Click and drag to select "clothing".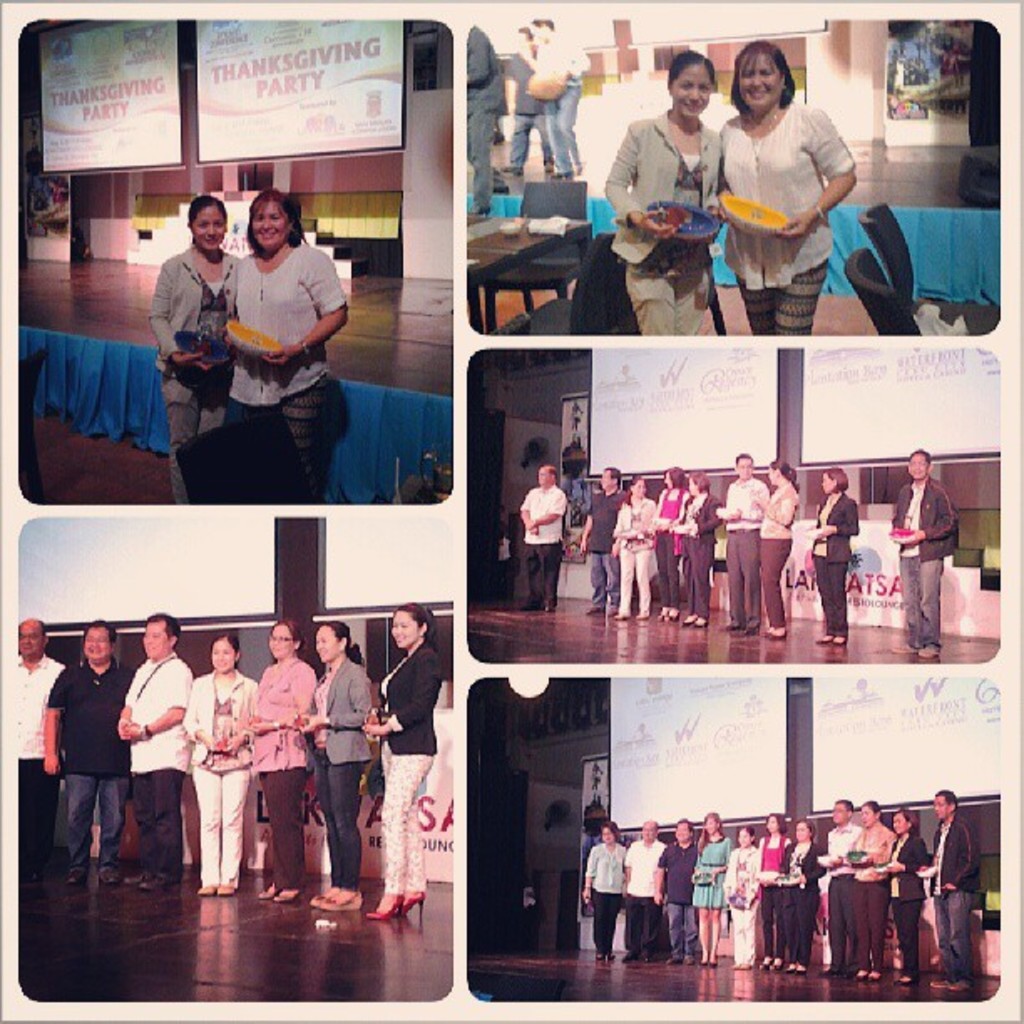
Selection: x1=806, y1=490, x2=860, y2=639.
